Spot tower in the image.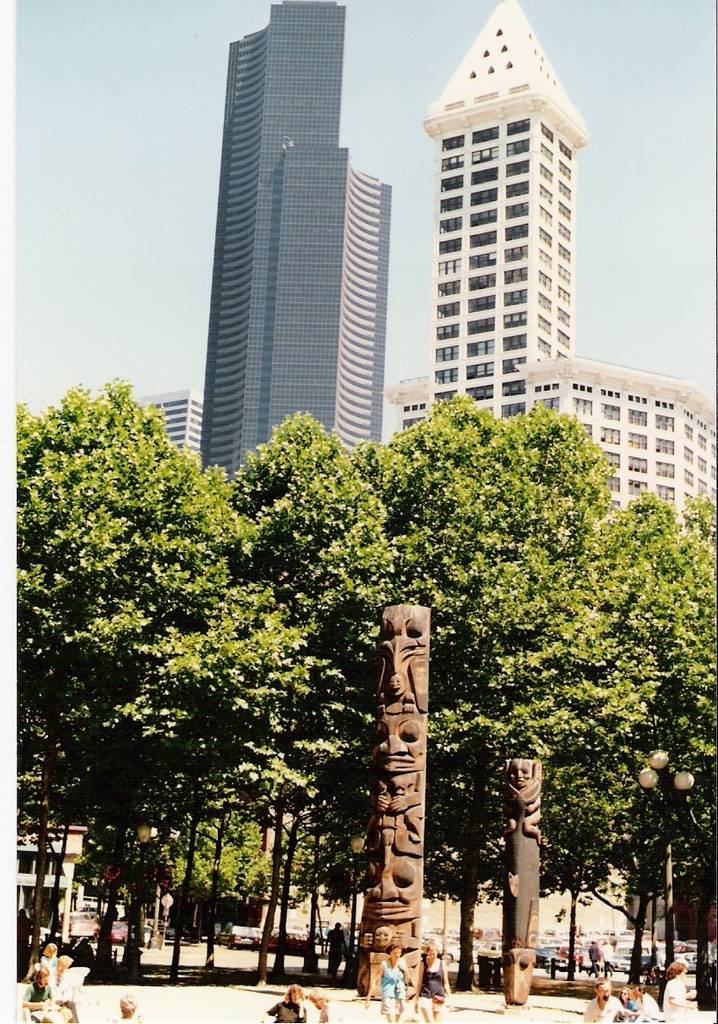
tower found at left=412, top=11, right=602, bottom=434.
